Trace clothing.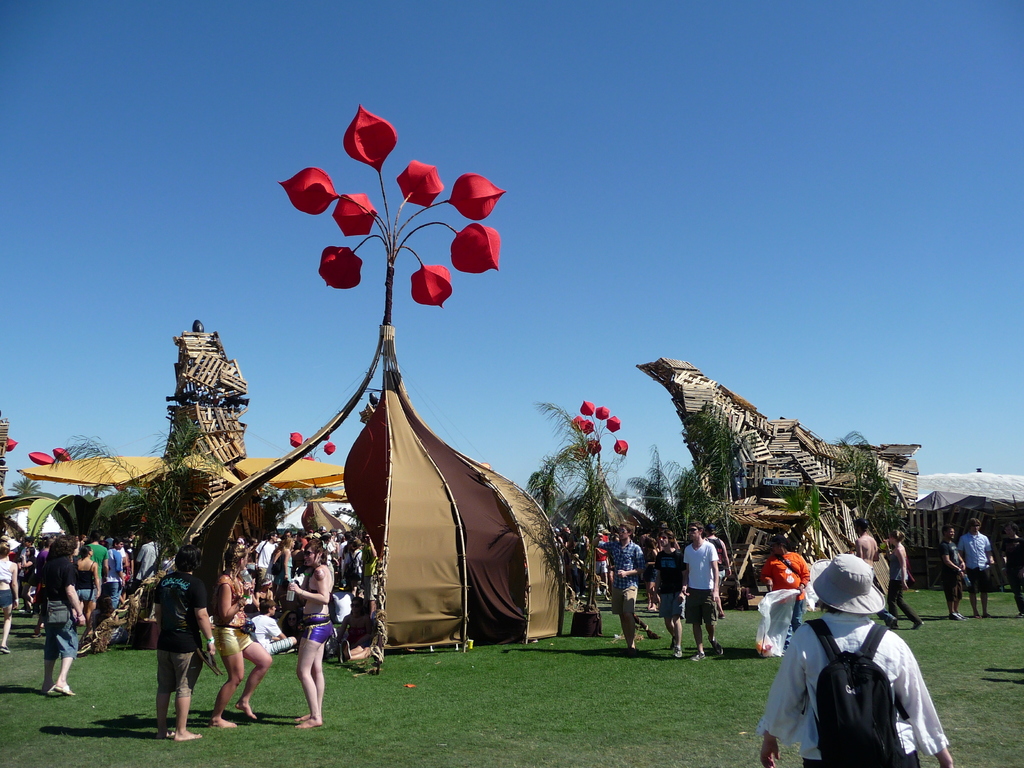
Traced to [x1=596, y1=540, x2=644, y2=616].
